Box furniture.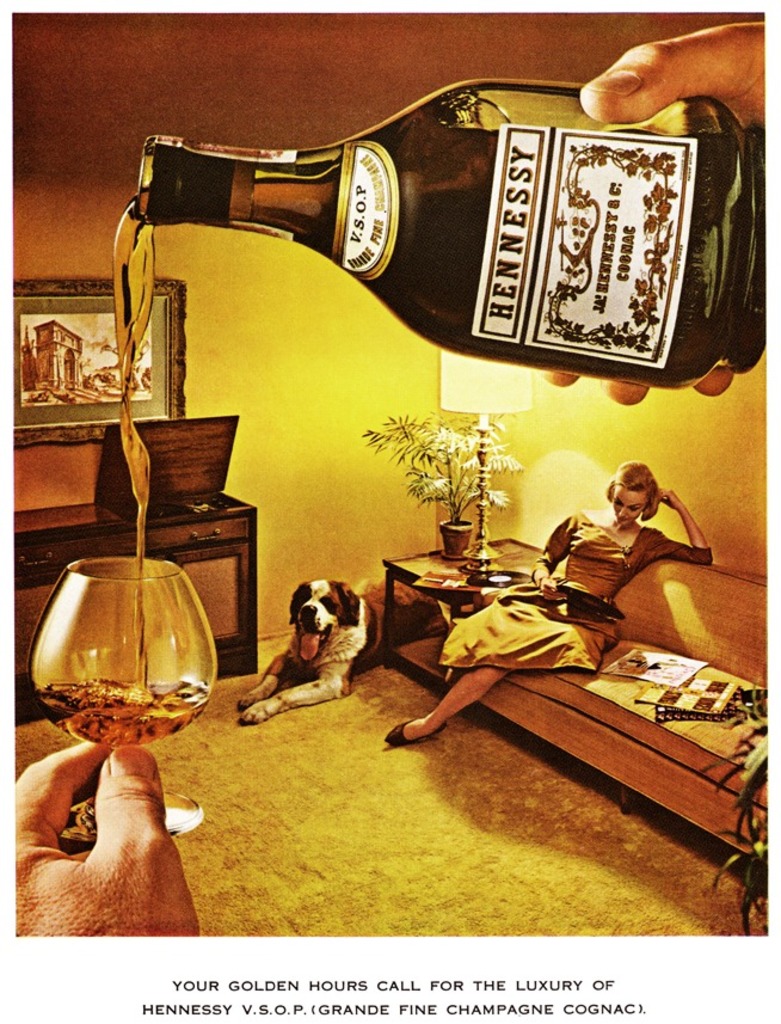
<box>381,532,545,691</box>.
